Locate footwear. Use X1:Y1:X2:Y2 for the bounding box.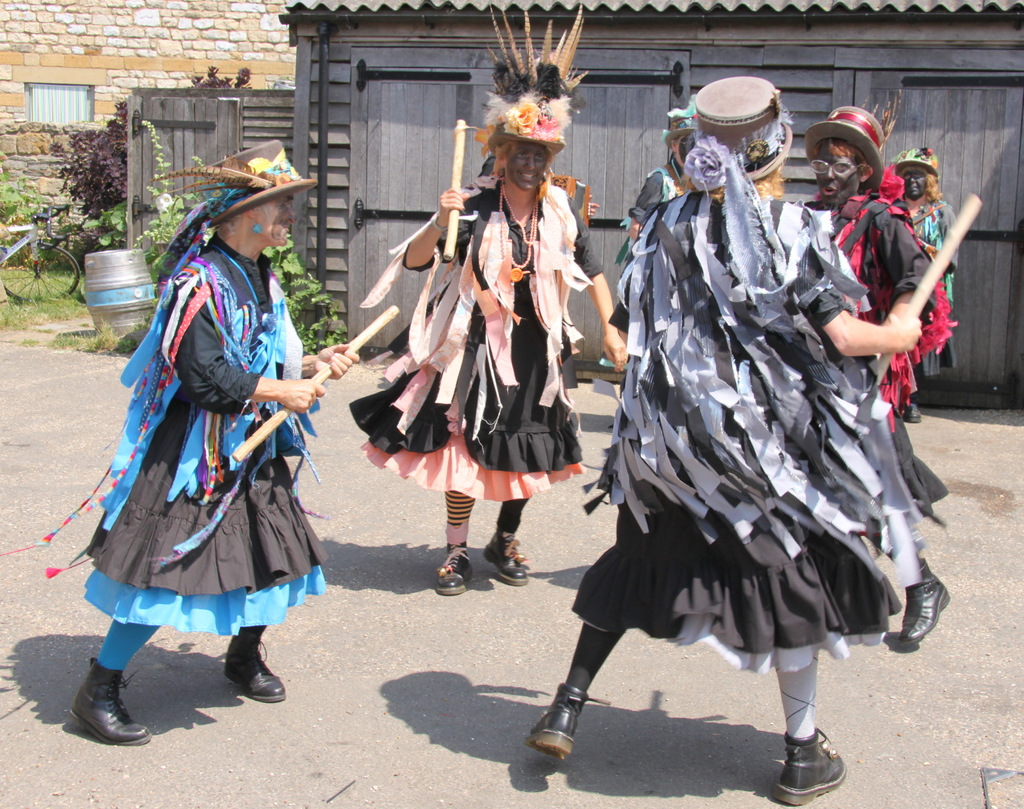
770:733:848:803.
